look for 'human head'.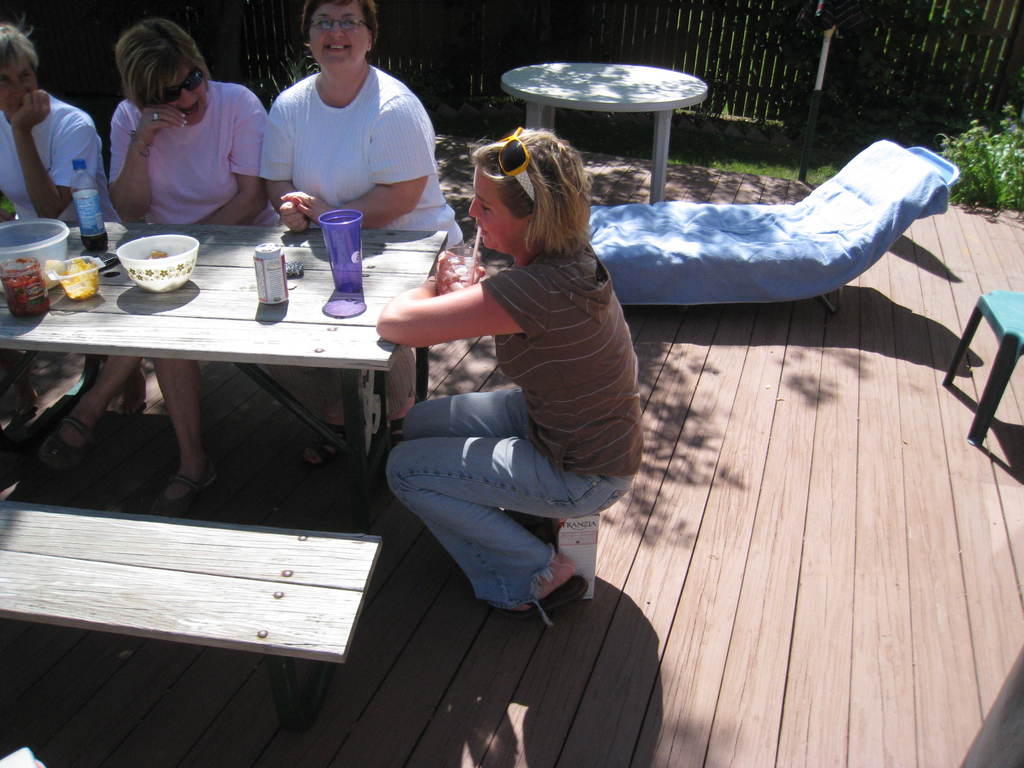
Found: bbox=(468, 130, 588, 250).
